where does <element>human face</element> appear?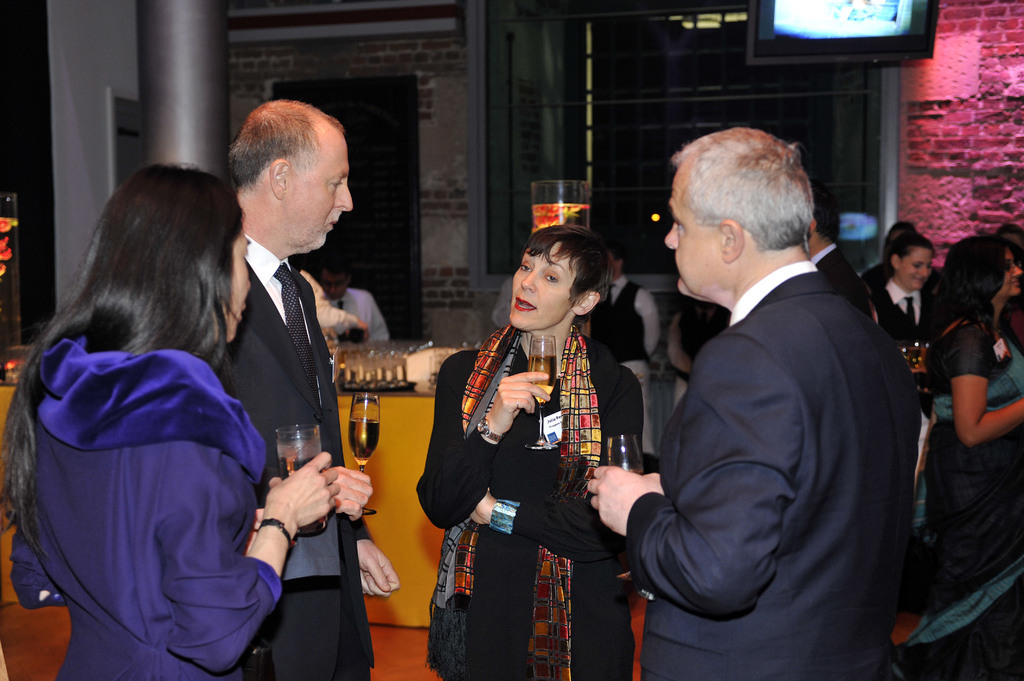
Appears at (x1=287, y1=138, x2=354, y2=250).
